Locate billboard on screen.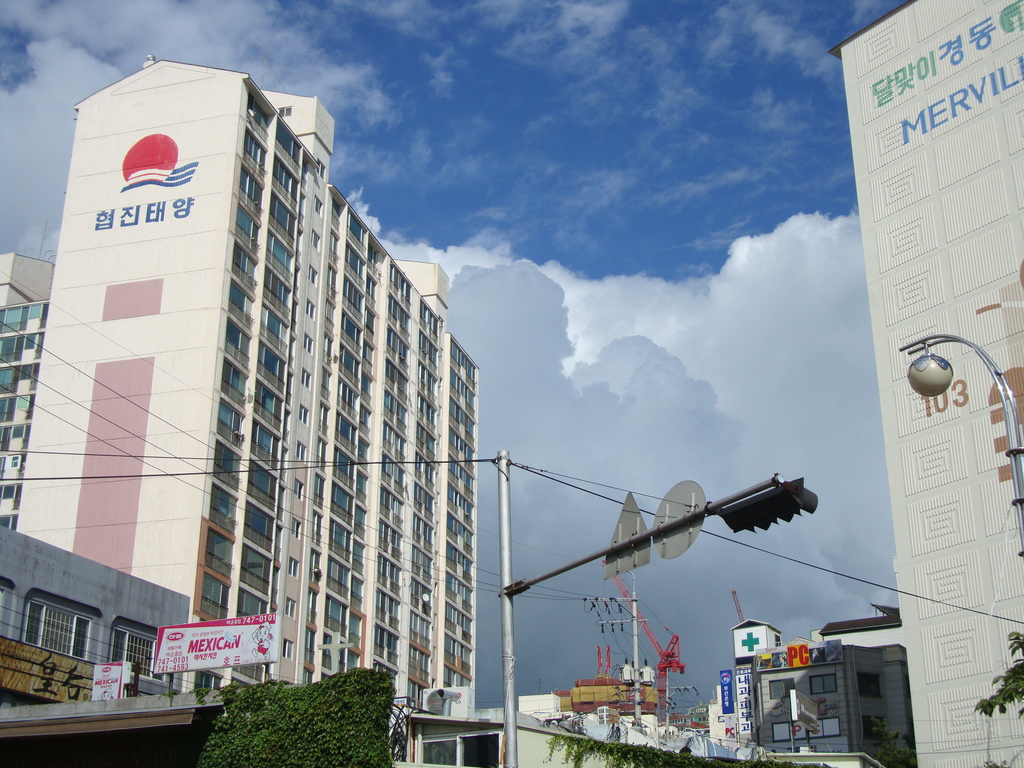
On screen at pyautogui.locateOnScreen(718, 671, 732, 714).
